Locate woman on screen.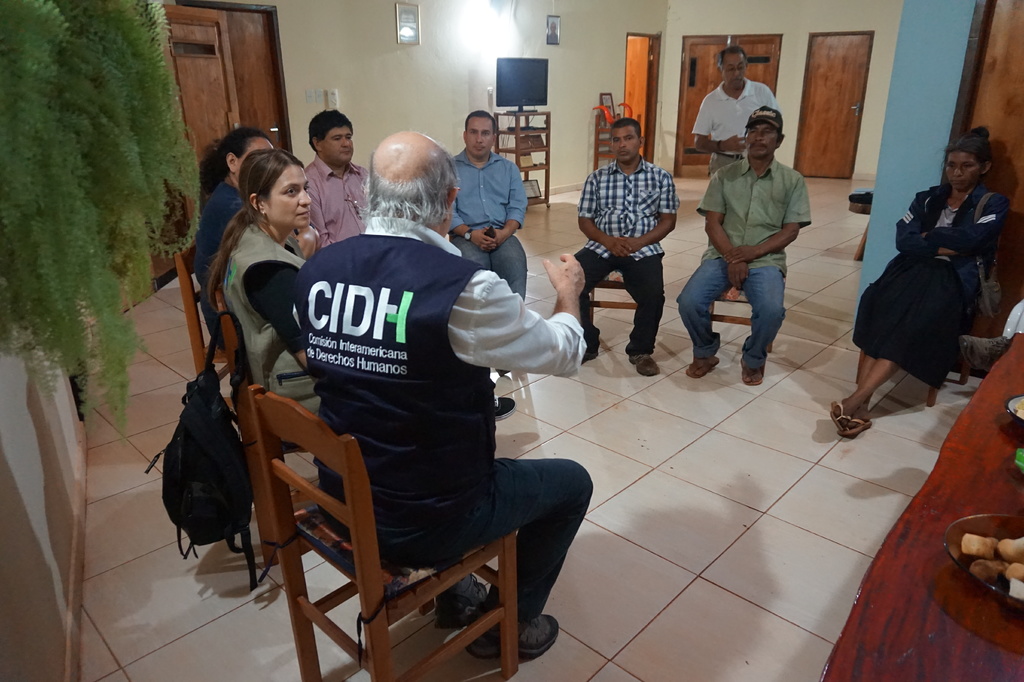
On screen at 194/147/311/455.
